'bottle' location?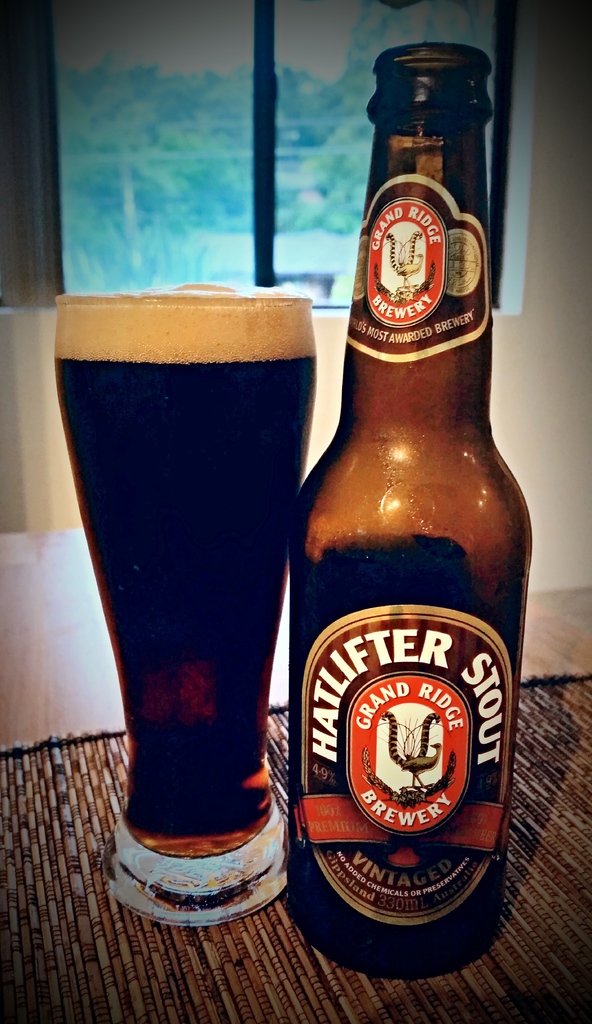
Rect(281, 71, 523, 950)
